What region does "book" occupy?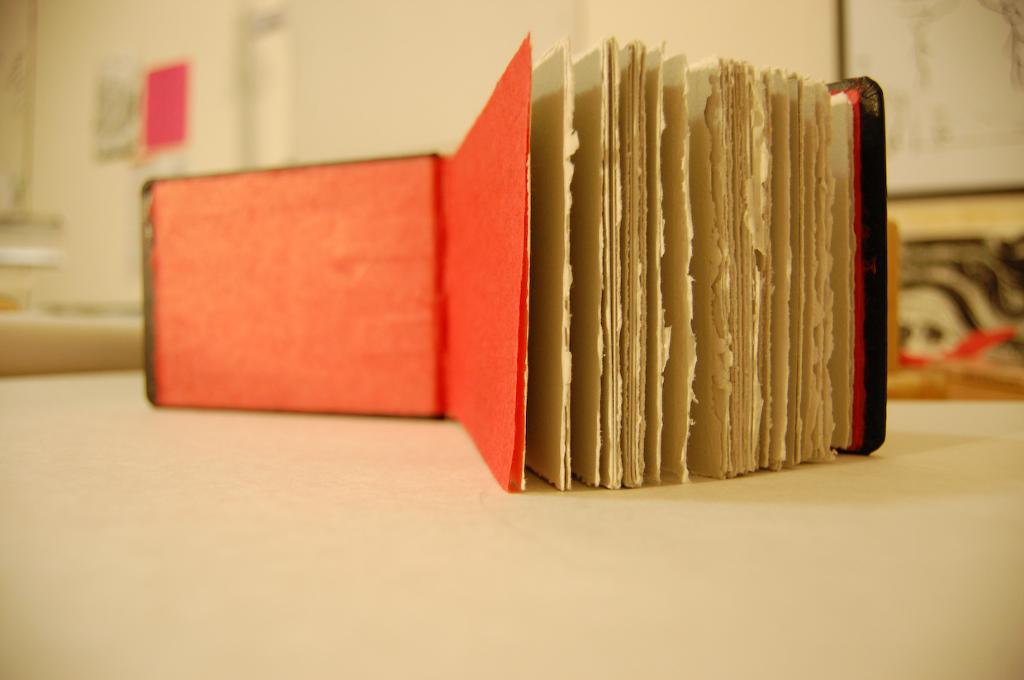
(left=141, top=27, right=885, bottom=498).
